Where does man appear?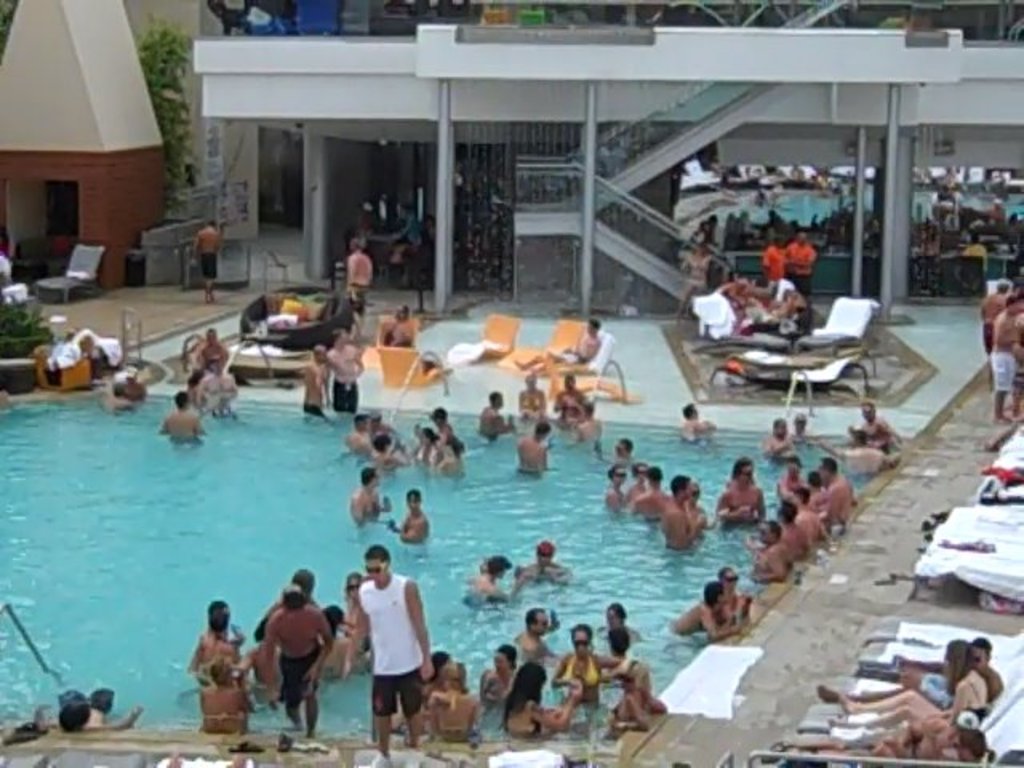
Appears at 760/418/794/458.
